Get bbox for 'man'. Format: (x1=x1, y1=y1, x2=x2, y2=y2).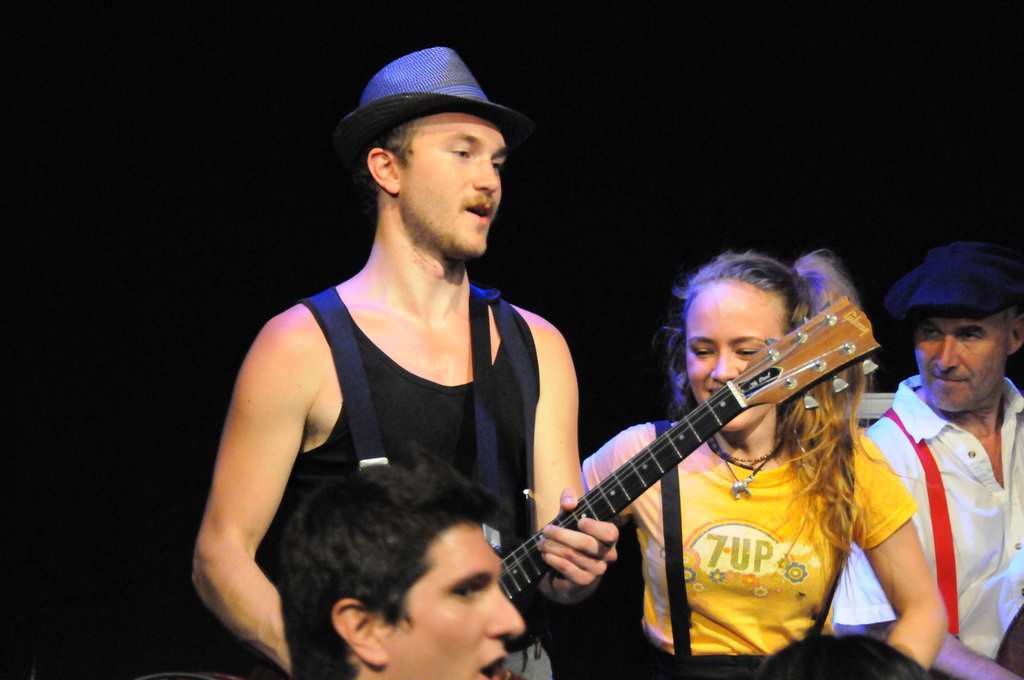
(x1=269, y1=458, x2=527, y2=679).
